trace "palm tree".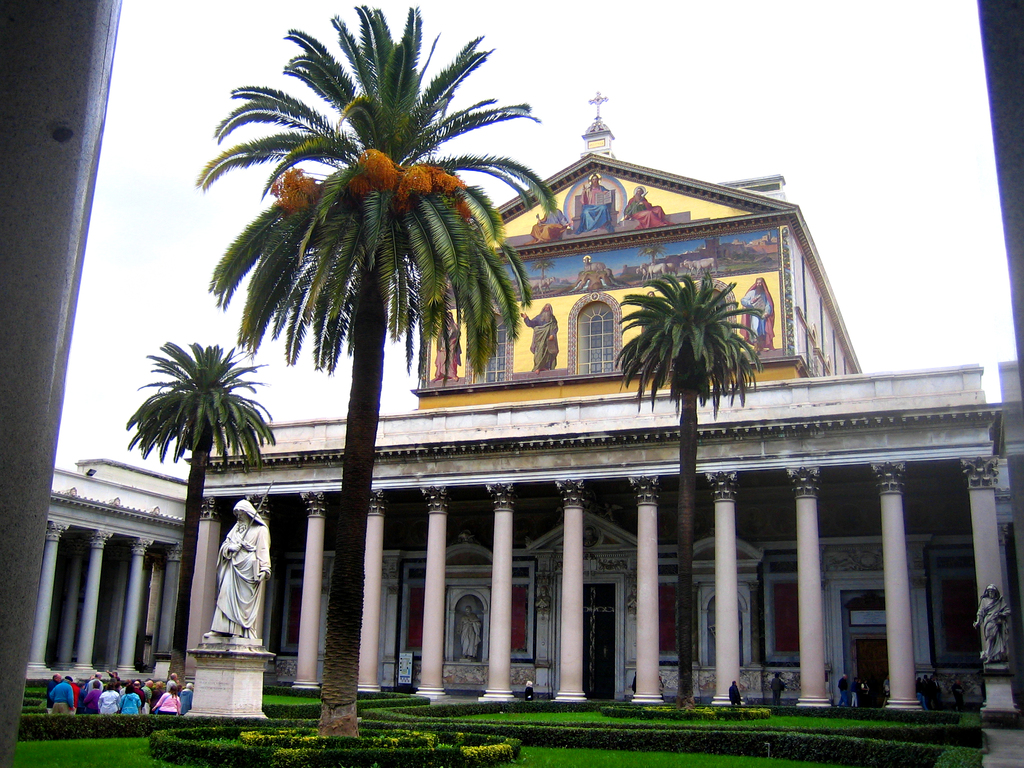
Traced to [123,340,260,689].
